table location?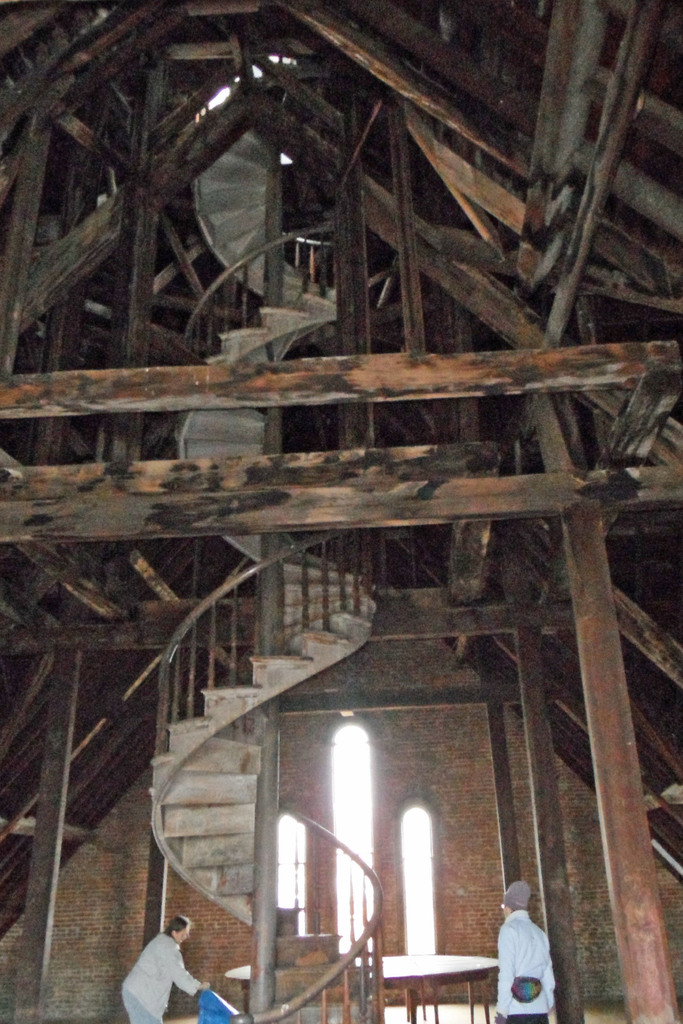
230/956/499/1023
